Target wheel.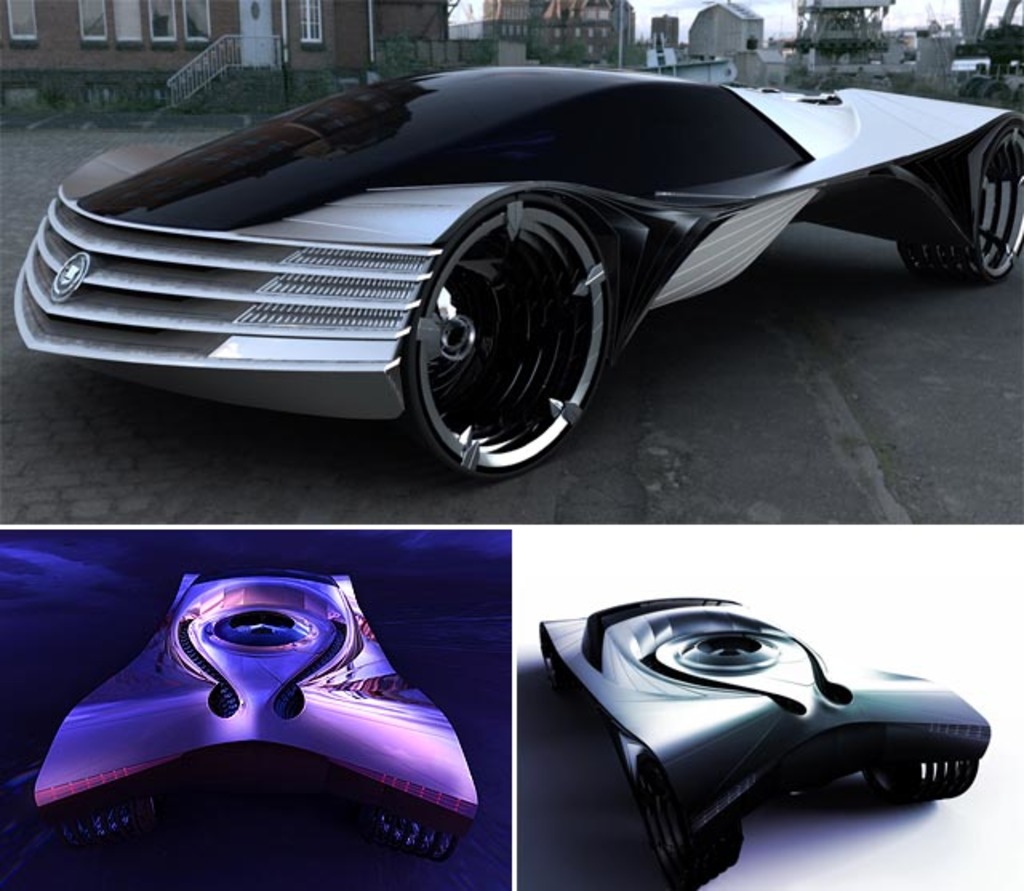
Target region: box(882, 750, 976, 801).
